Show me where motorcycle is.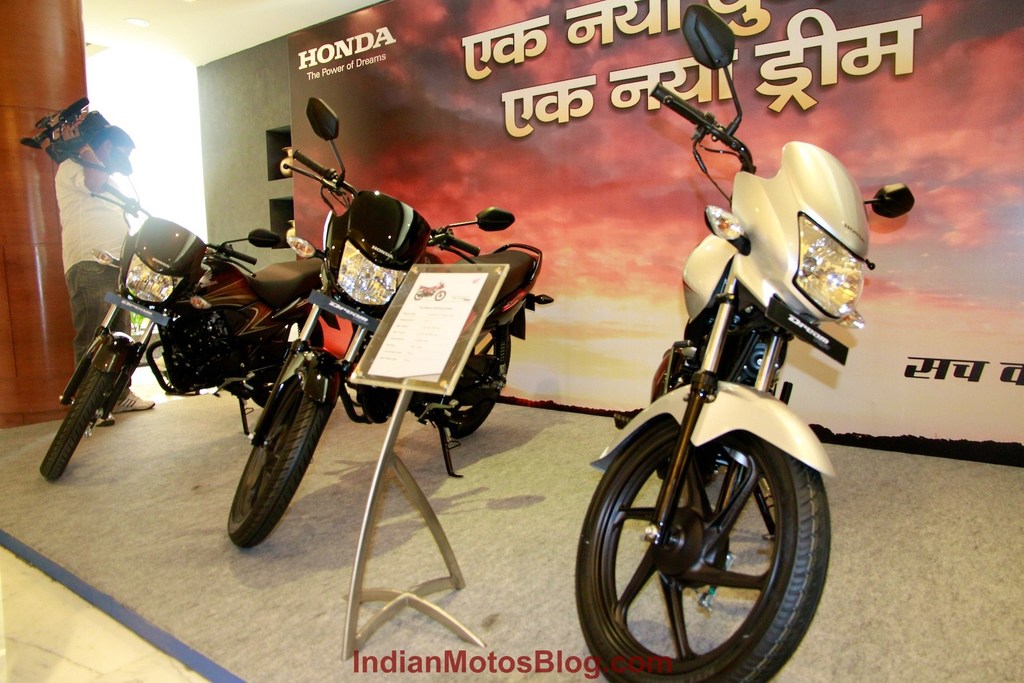
motorcycle is at x1=572, y1=0, x2=914, y2=682.
